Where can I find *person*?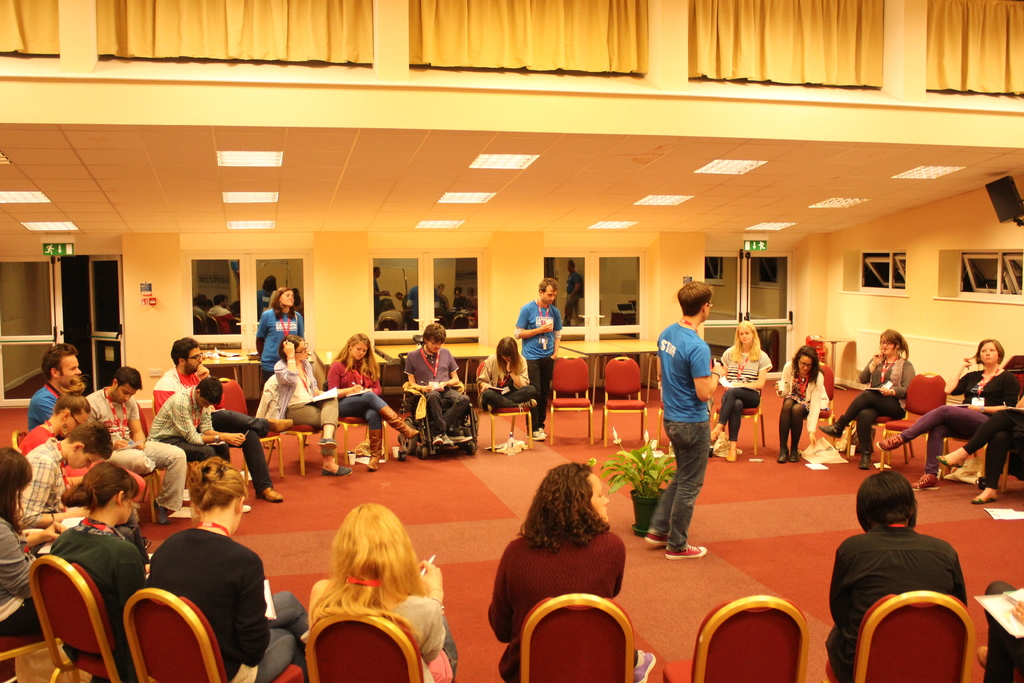
You can find it at x1=39 y1=461 x2=152 y2=682.
